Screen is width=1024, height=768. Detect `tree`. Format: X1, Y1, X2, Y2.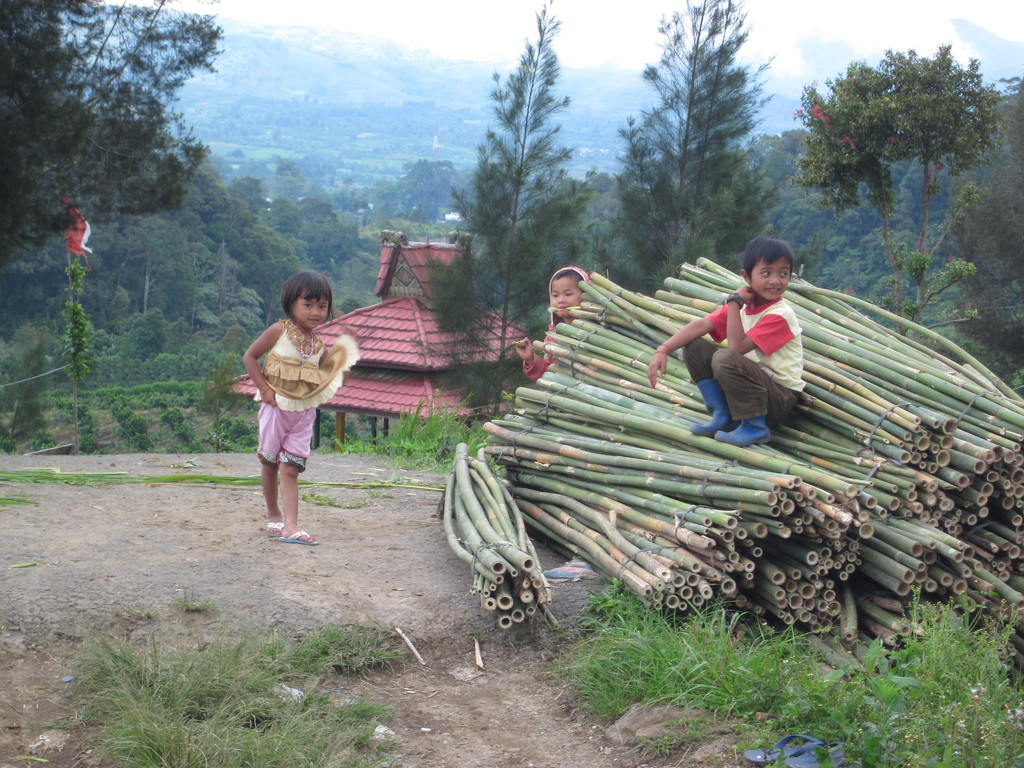
186, 161, 224, 300.
